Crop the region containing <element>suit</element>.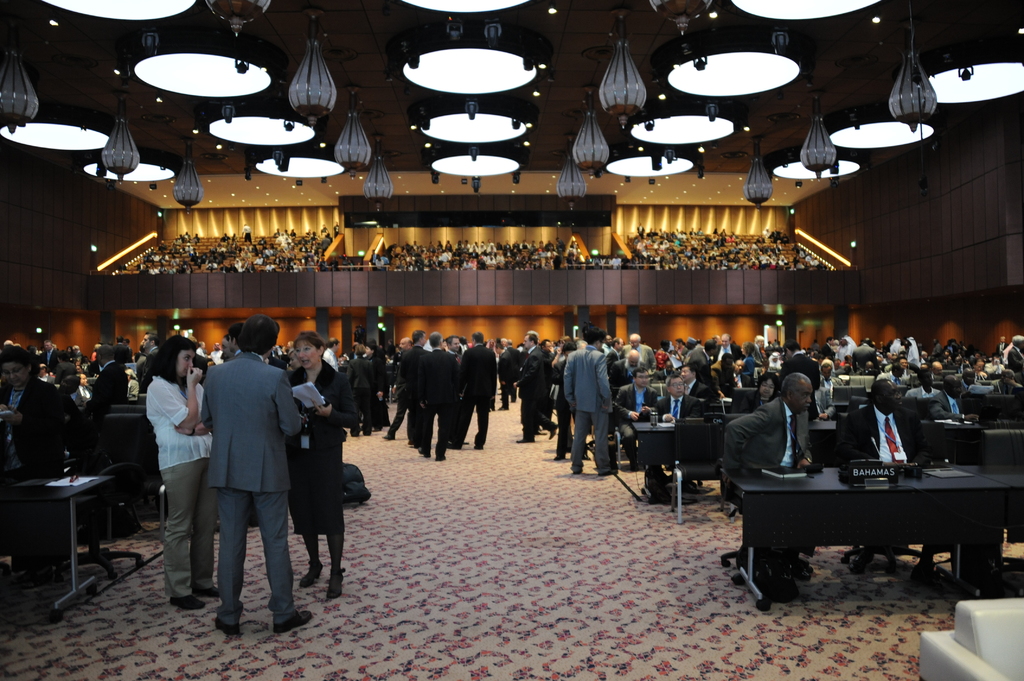
Crop region: 621, 343, 657, 369.
